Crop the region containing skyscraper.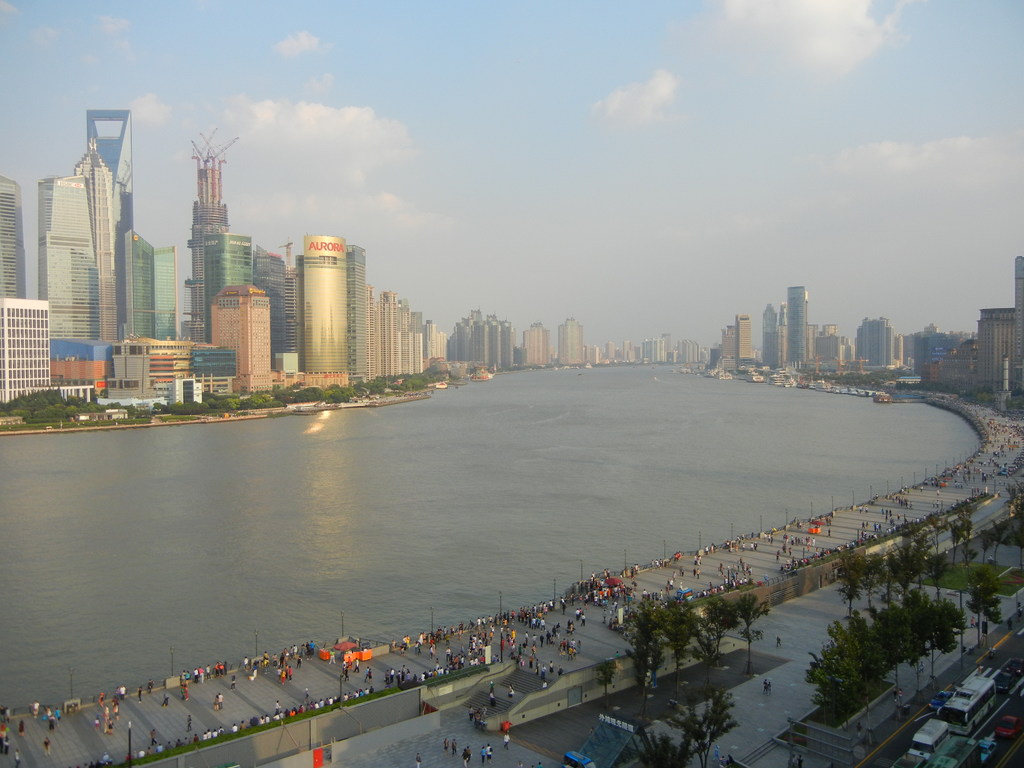
Crop region: select_region(523, 323, 549, 366).
